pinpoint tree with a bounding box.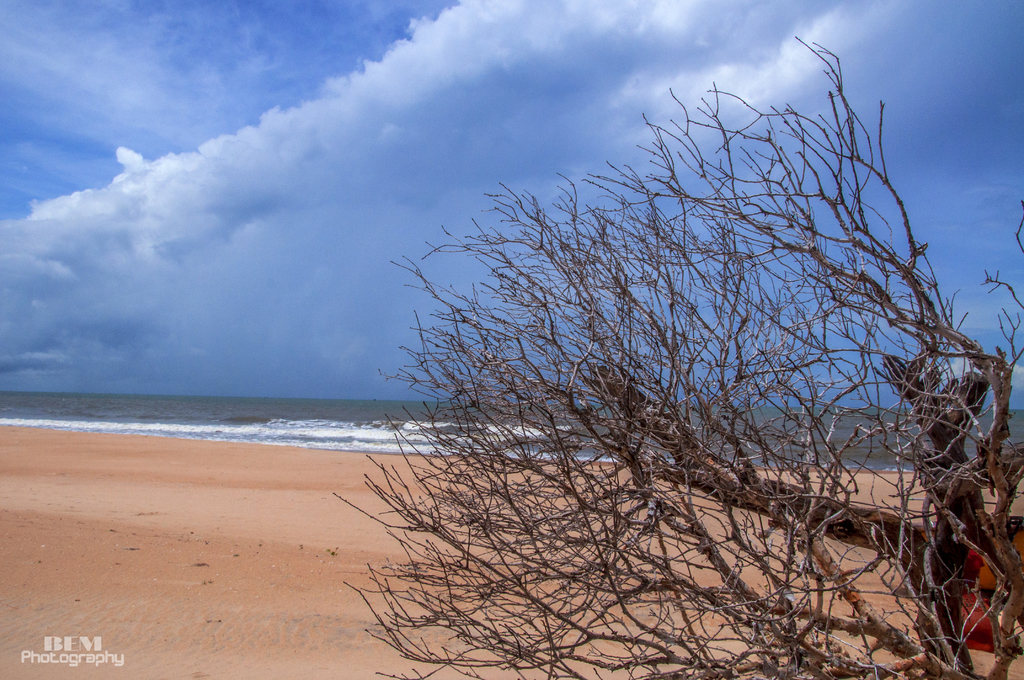
<box>329,38,1023,679</box>.
